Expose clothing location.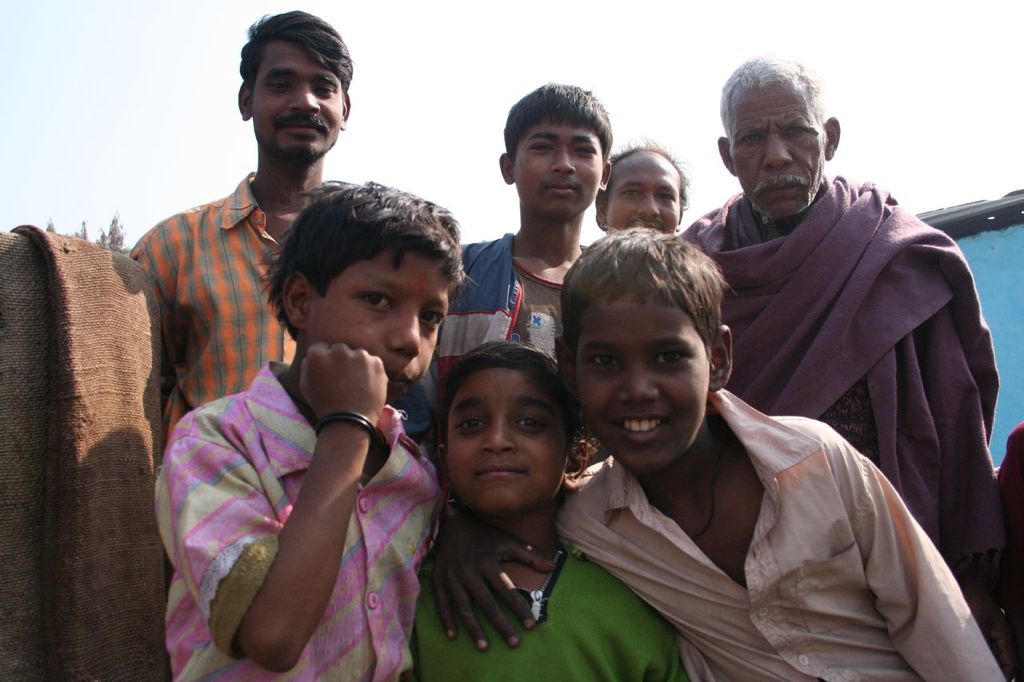
Exposed at bbox(553, 391, 1006, 681).
